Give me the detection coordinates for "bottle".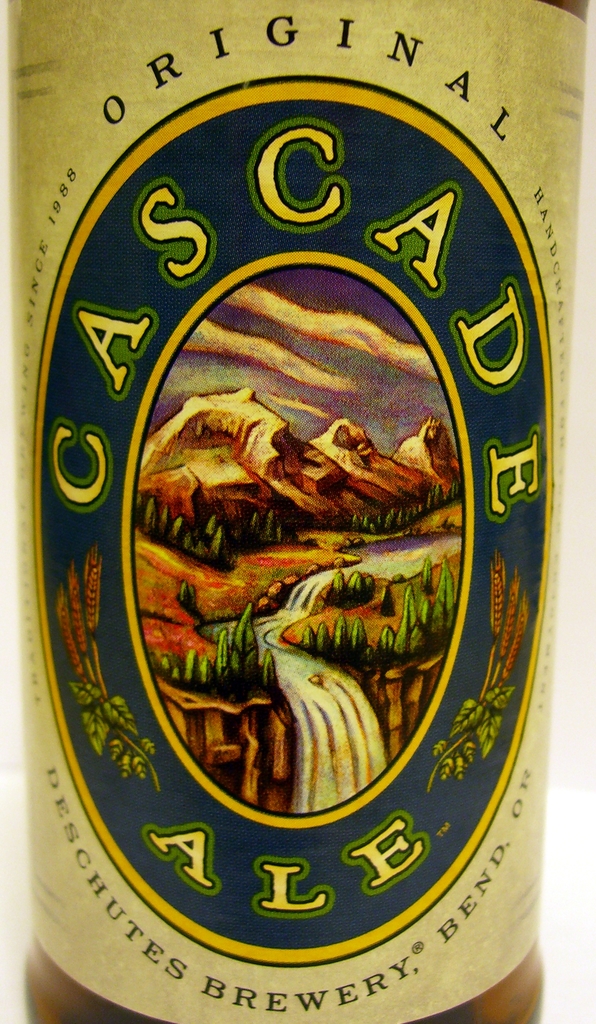
44 88 562 912.
